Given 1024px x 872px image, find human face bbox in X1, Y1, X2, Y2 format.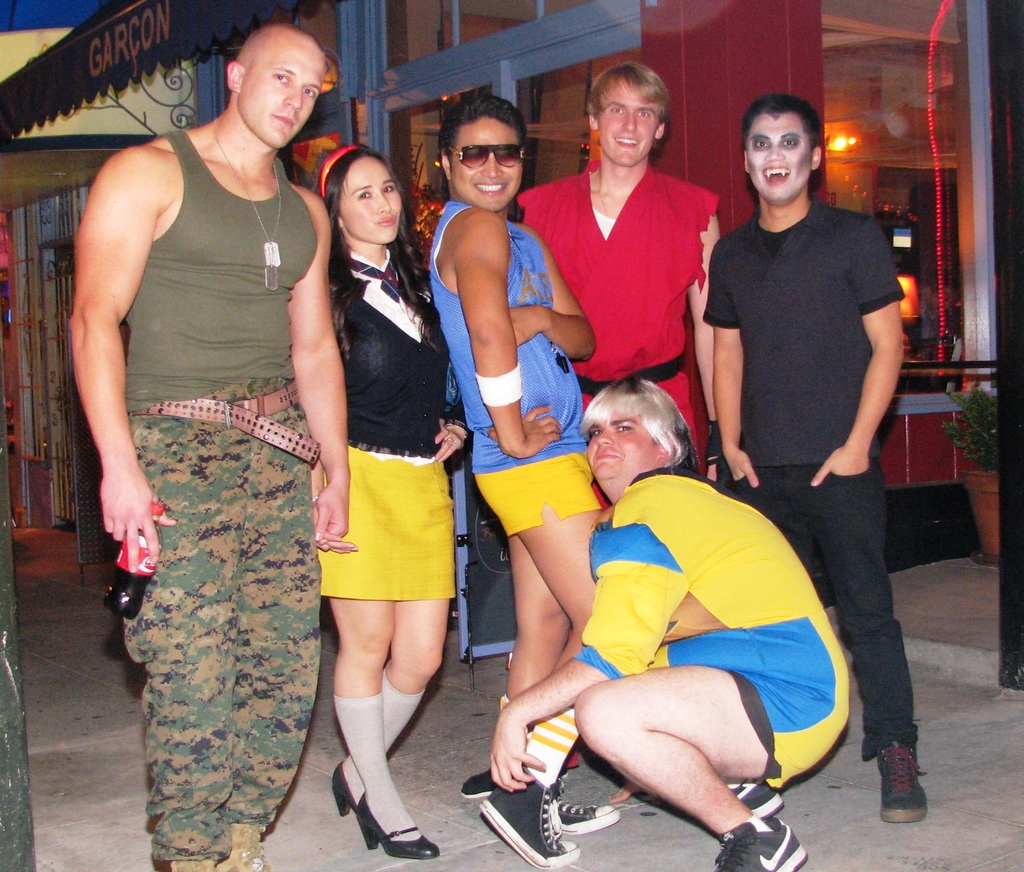
454, 123, 522, 214.
